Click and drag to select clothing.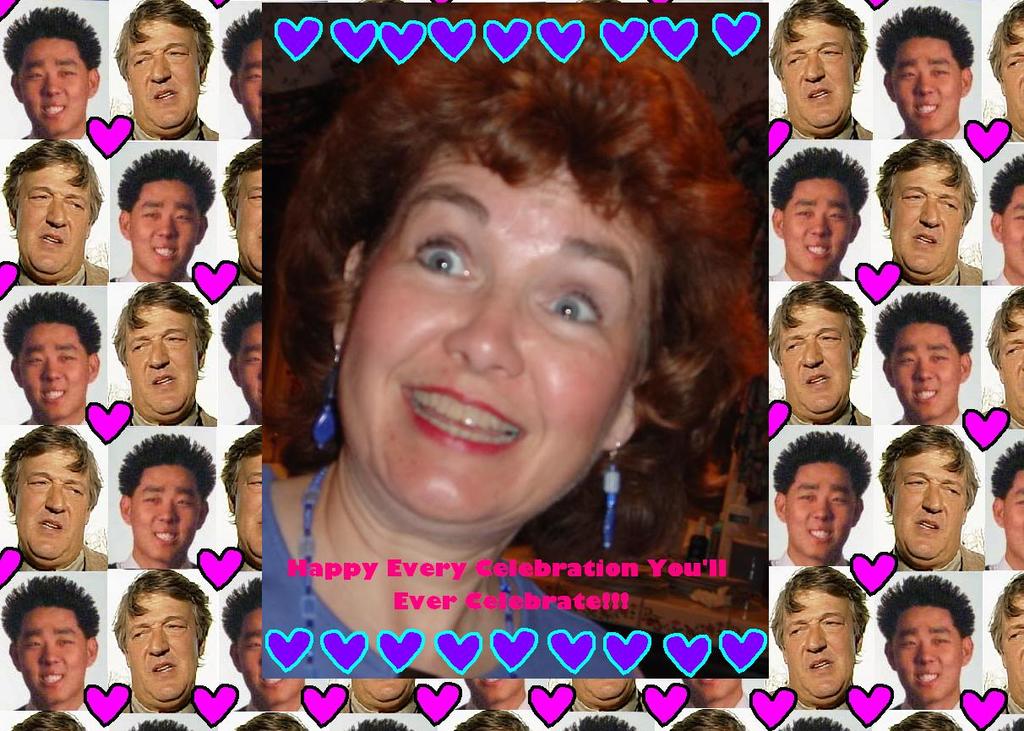
Selection: (253, 463, 635, 683).
